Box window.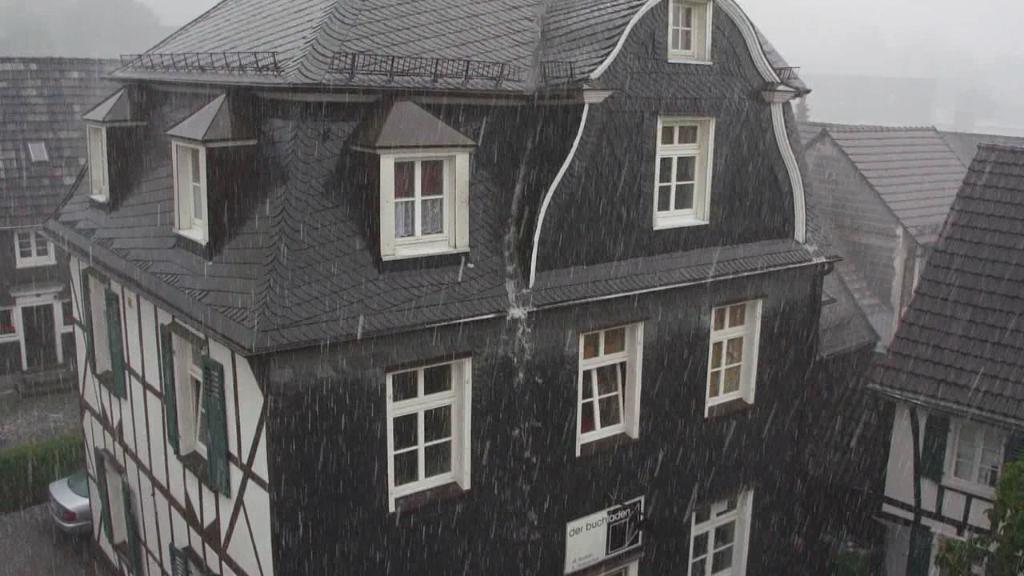
(left=927, top=530, right=992, bottom=575).
